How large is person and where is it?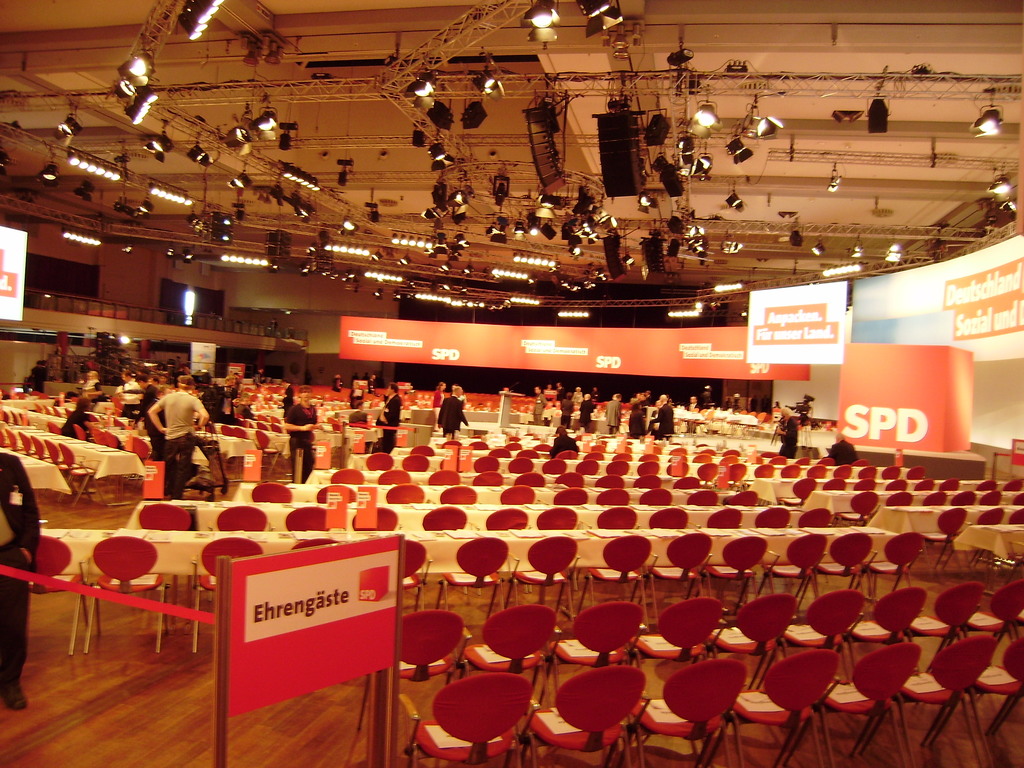
Bounding box: region(625, 392, 650, 440).
